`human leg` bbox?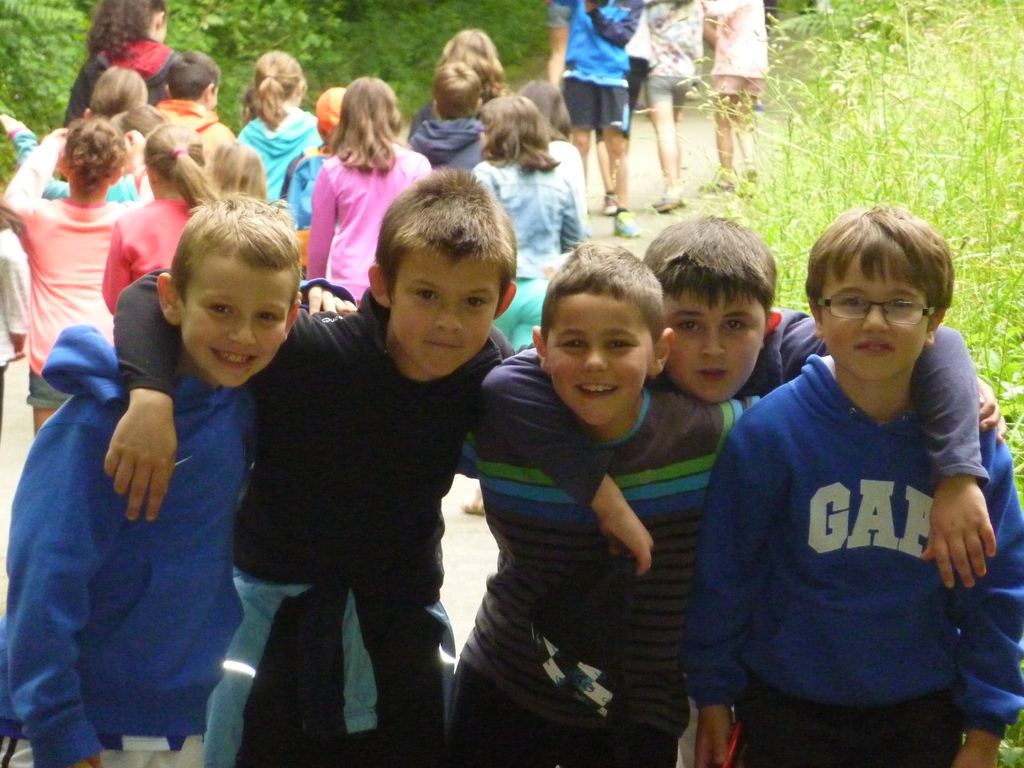
654/76/698/211
